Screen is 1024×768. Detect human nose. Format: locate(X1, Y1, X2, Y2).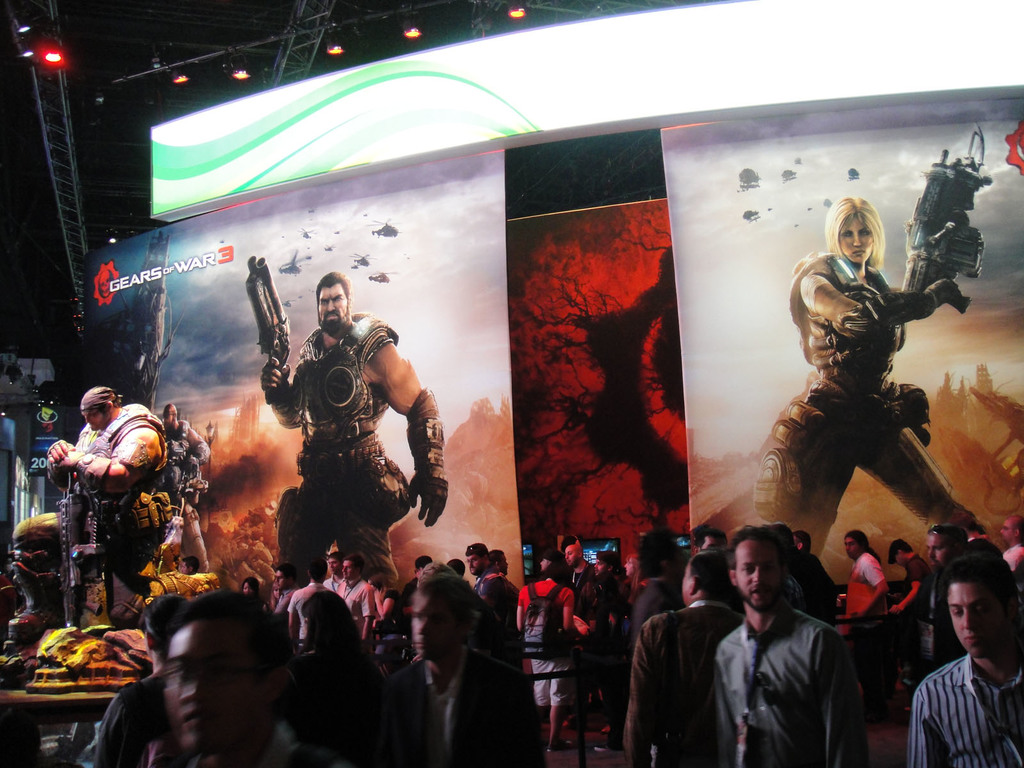
locate(325, 301, 333, 311).
